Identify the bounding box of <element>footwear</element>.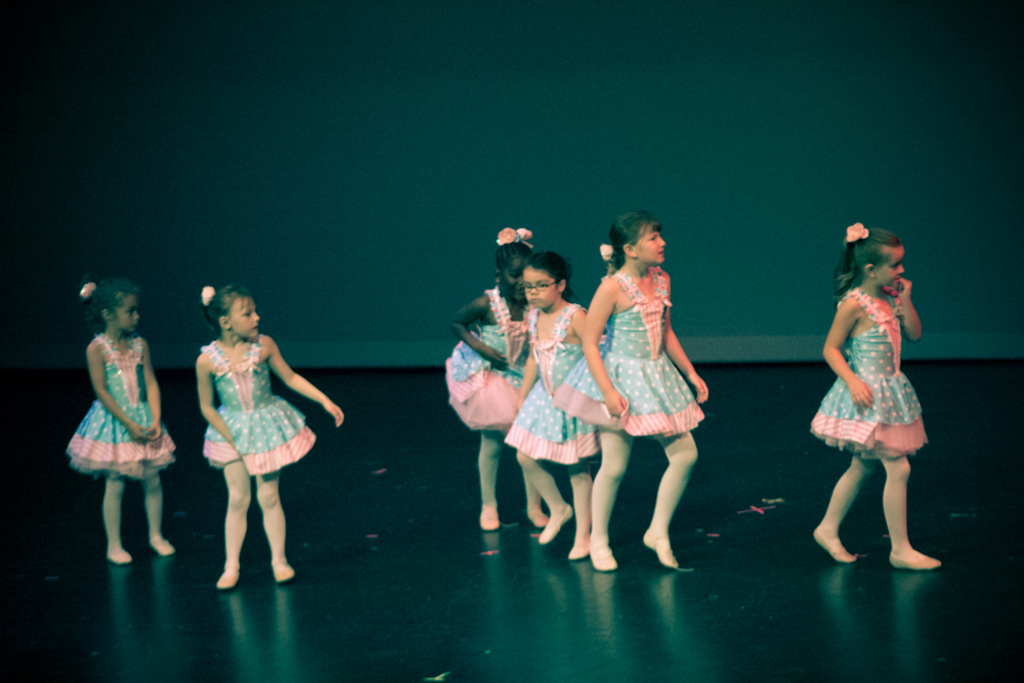
[left=153, top=538, right=174, bottom=555].
